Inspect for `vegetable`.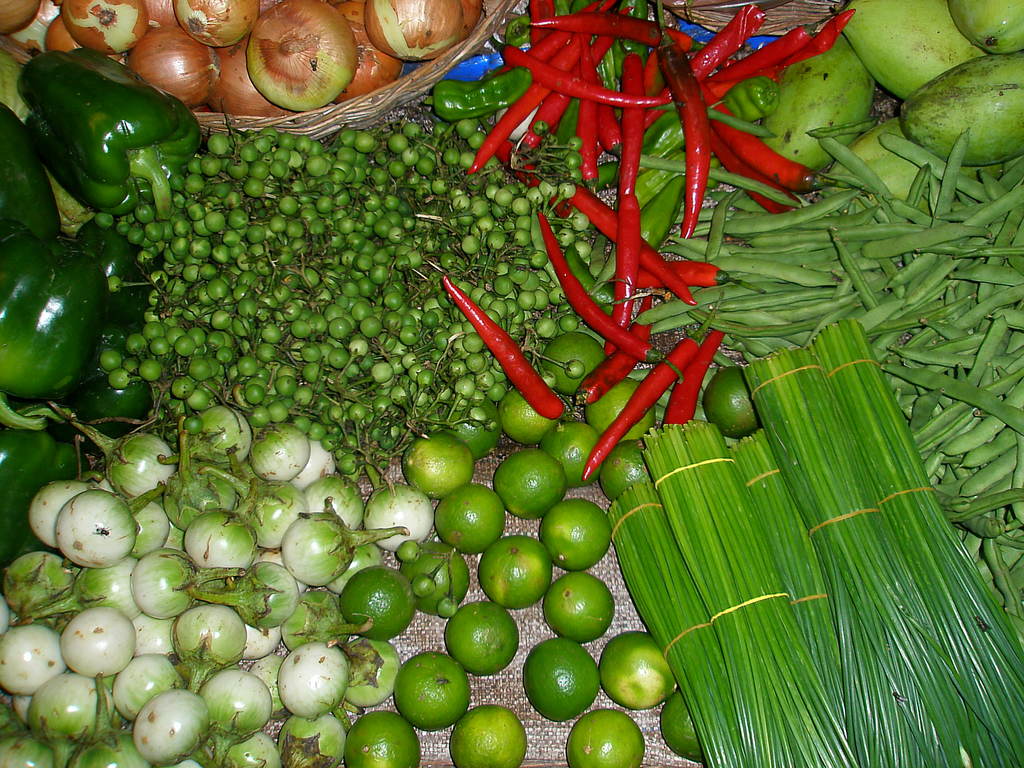
Inspection: select_region(74, 314, 164, 435).
